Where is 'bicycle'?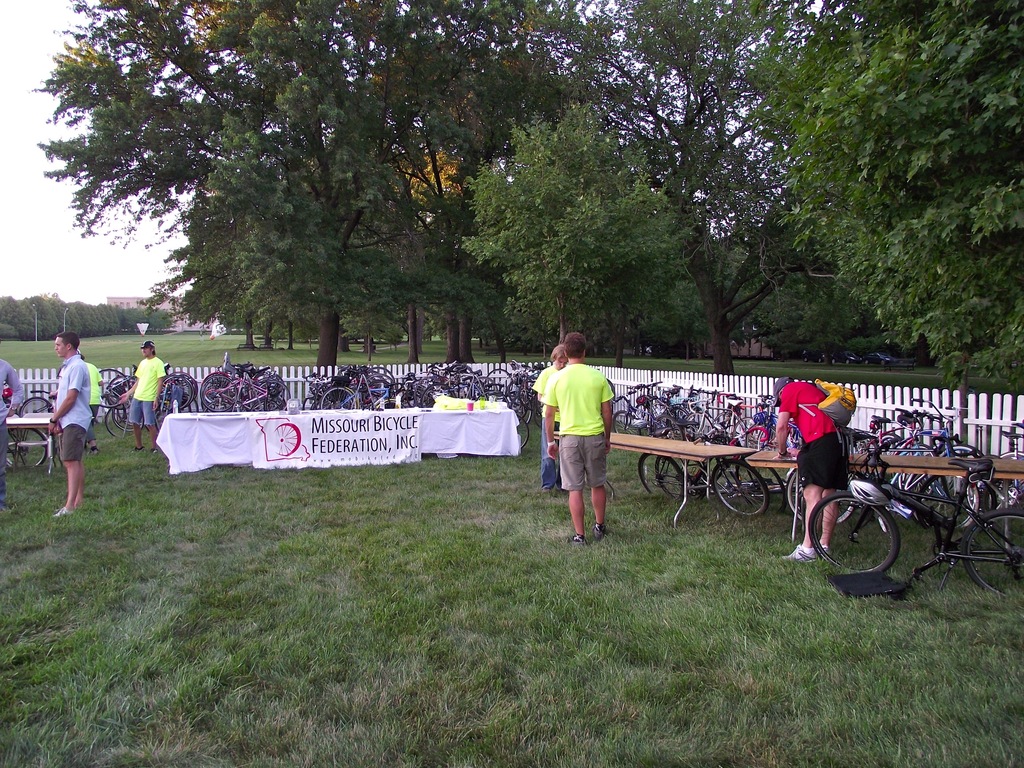
BBox(198, 359, 290, 413).
